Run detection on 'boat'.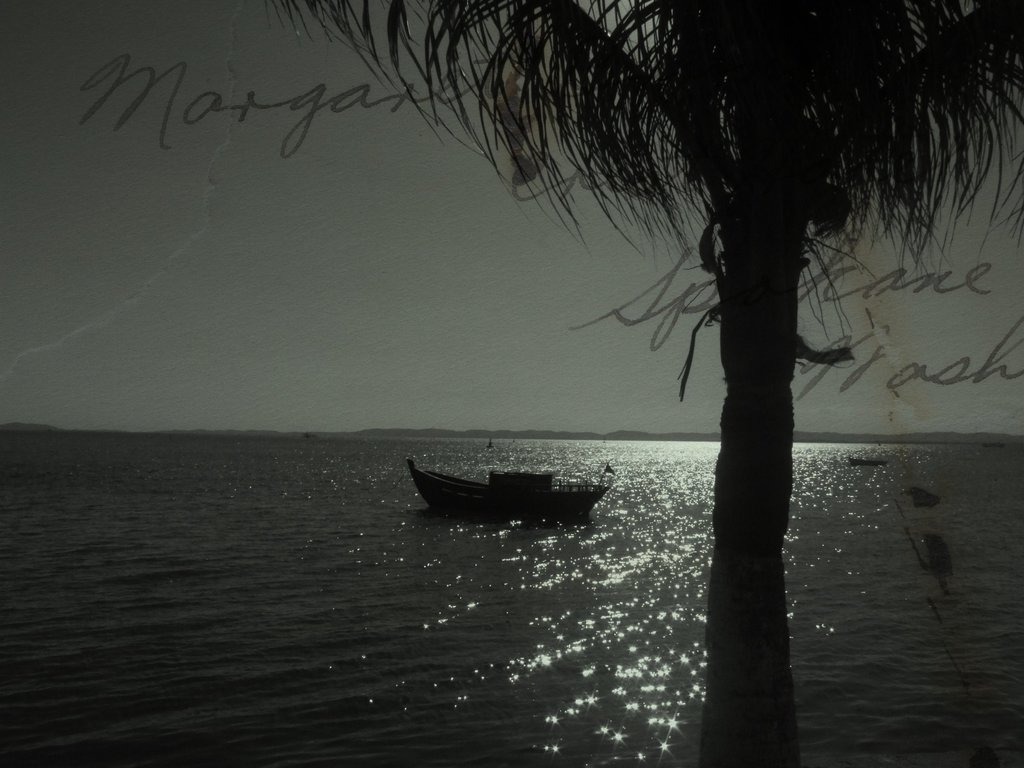
Result: detection(399, 450, 625, 524).
